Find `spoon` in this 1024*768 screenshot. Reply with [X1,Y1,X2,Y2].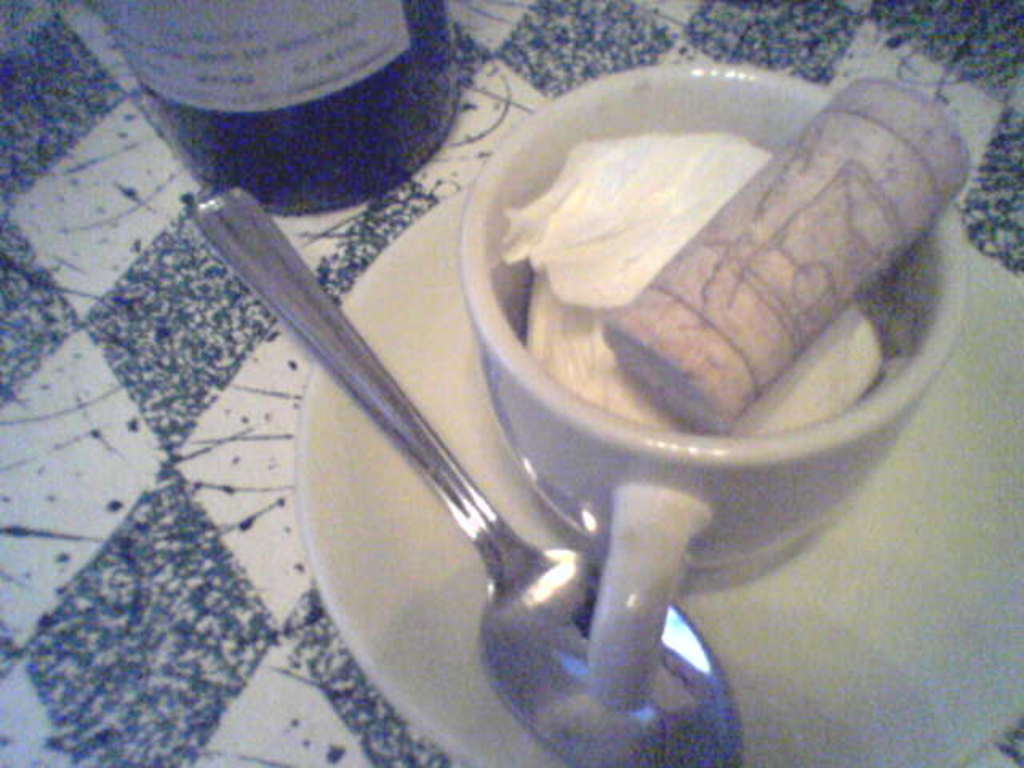
[184,186,746,766].
